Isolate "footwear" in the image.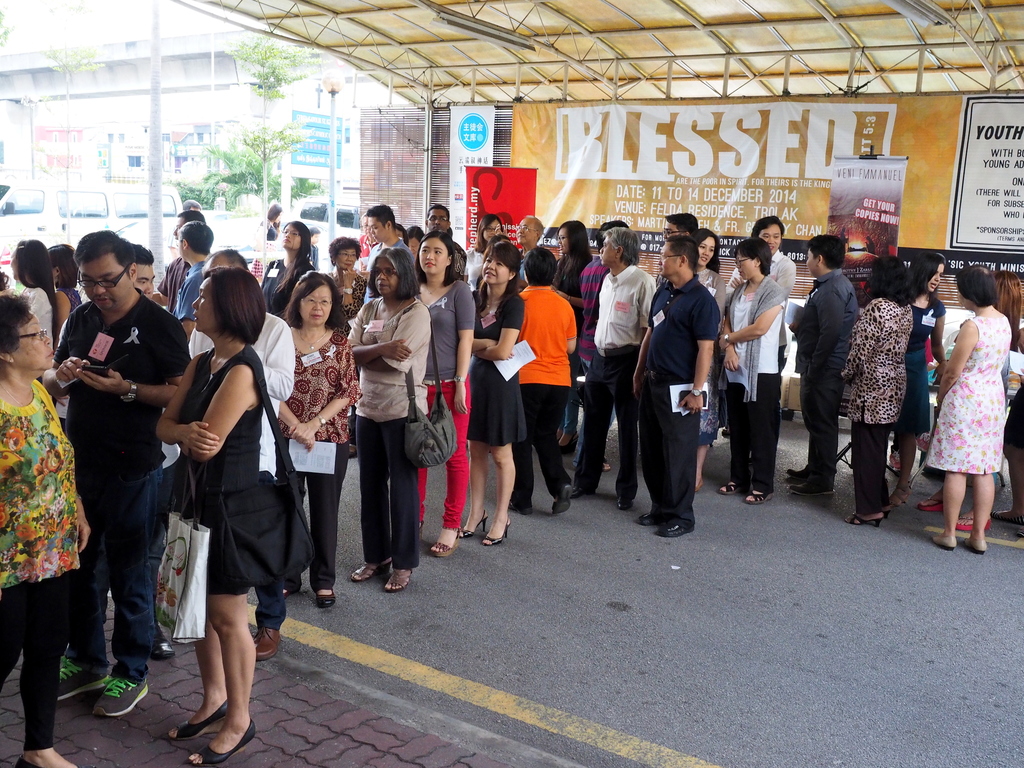
Isolated region: box=[957, 515, 991, 529].
